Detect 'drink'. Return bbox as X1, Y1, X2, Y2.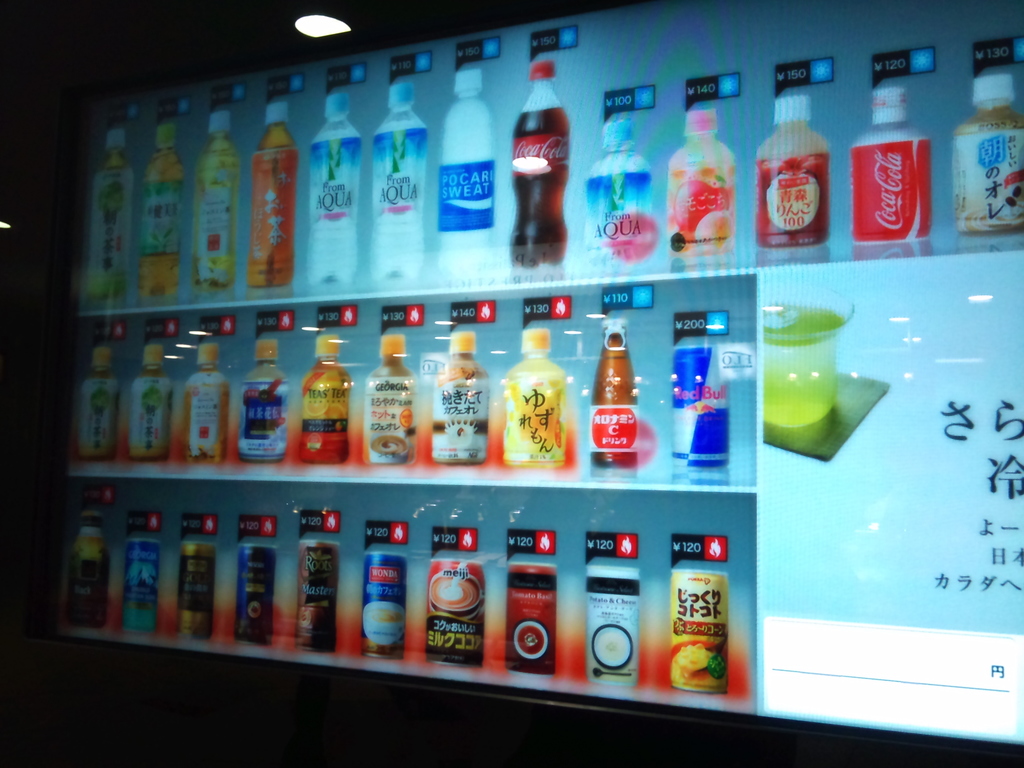
246, 123, 294, 284.
